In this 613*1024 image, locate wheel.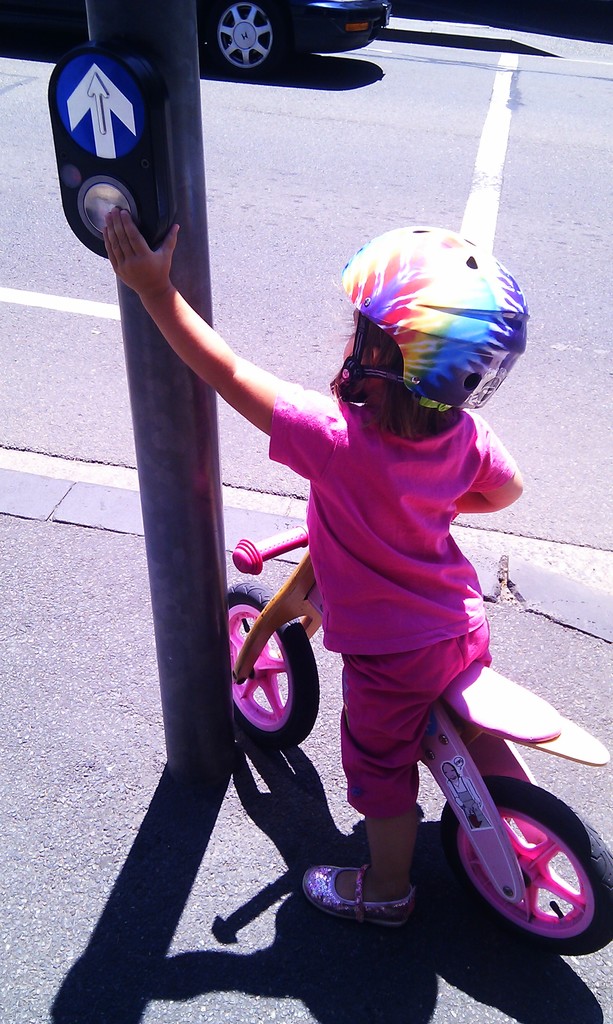
Bounding box: [x1=223, y1=576, x2=323, y2=758].
